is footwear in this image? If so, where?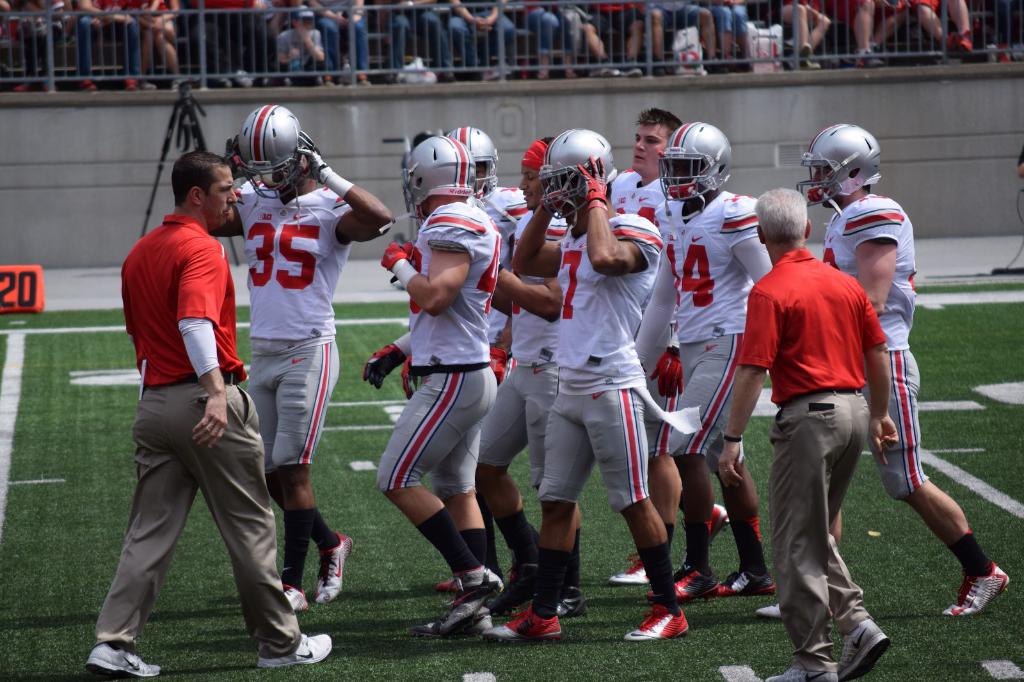
Yes, at l=708, t=569, r=775, b=602.
